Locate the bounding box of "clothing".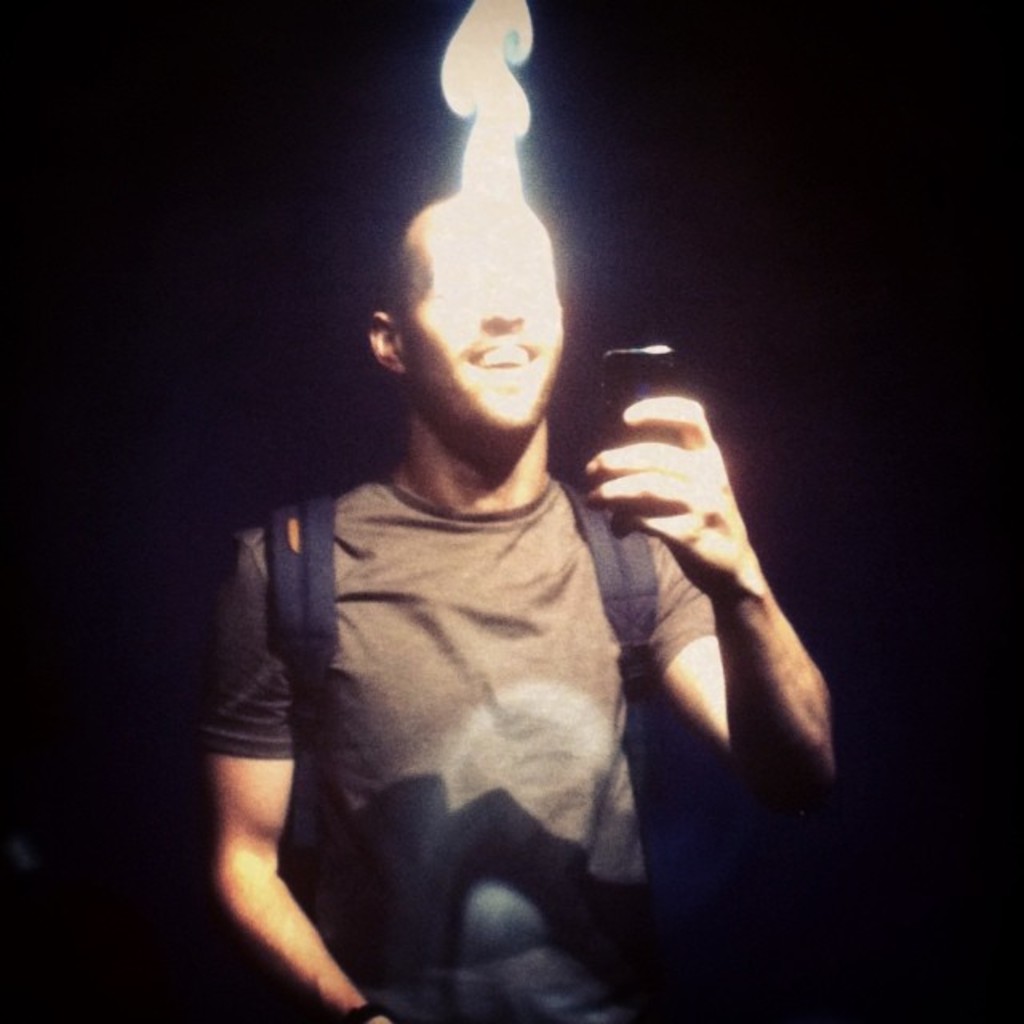
Bounding box: <box>200,467,717,1018</box>.
